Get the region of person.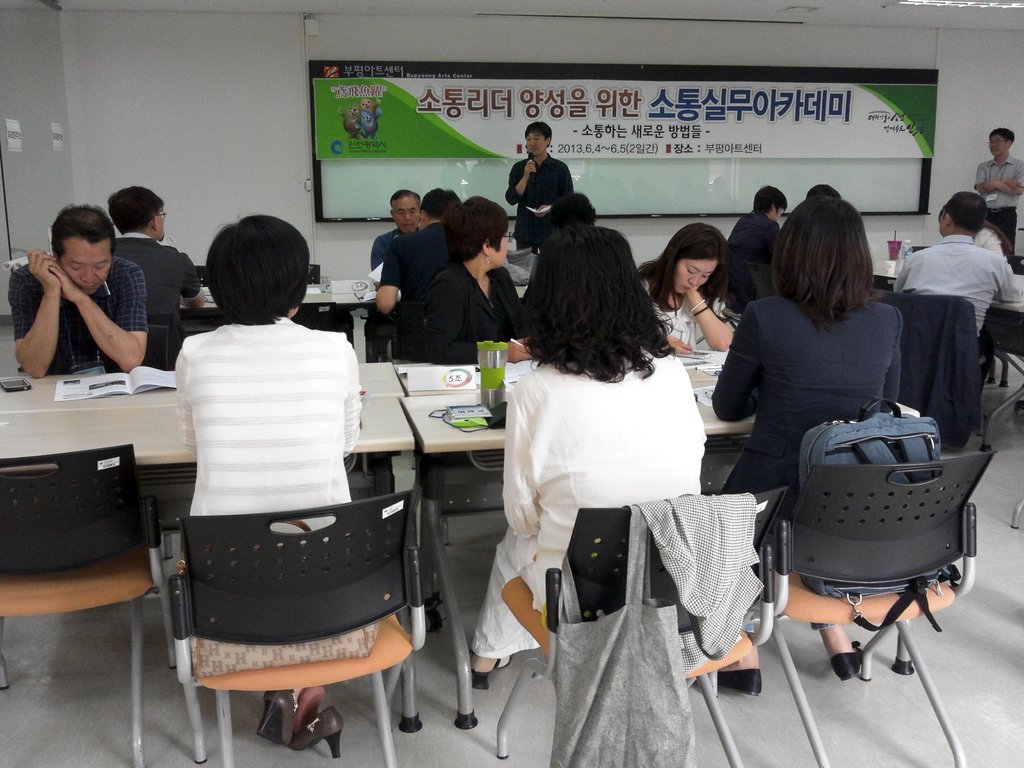
[703, 190, 906, 681].
